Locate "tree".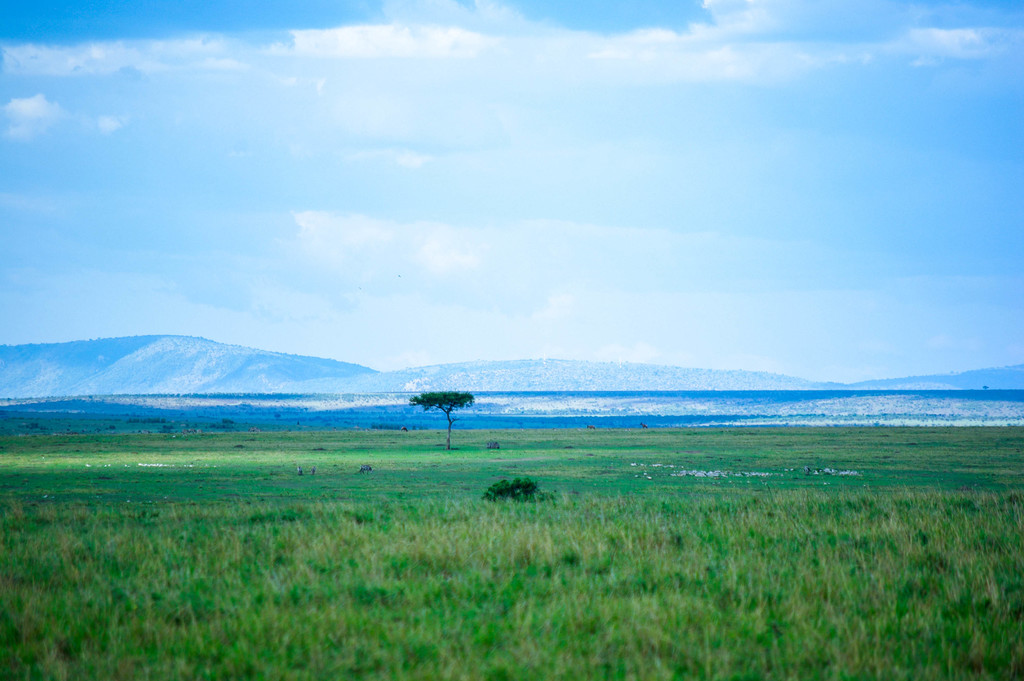
Bounding box: bbox=(404, 377, 486, 444).
